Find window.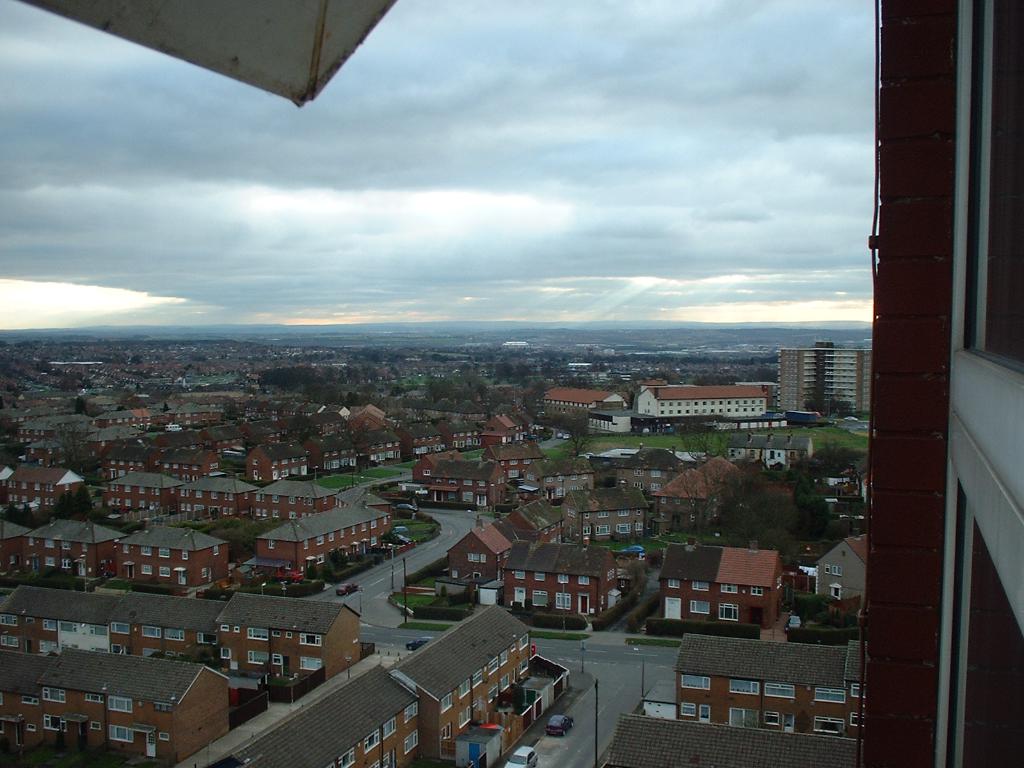
detection(214, 544, 218, 555).
